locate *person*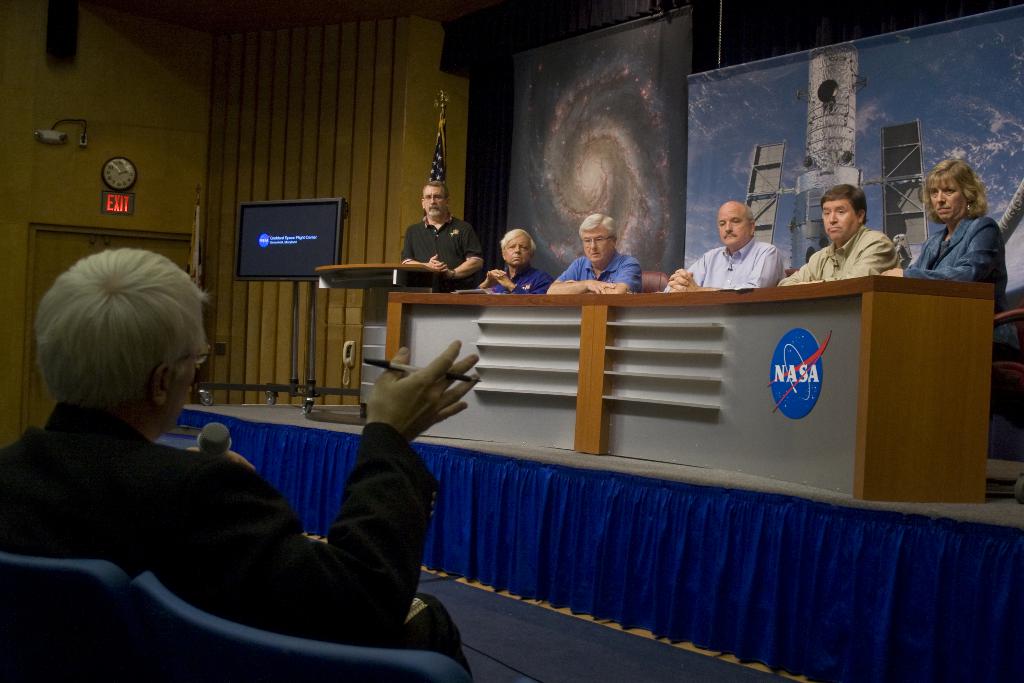
480/229/557/294
